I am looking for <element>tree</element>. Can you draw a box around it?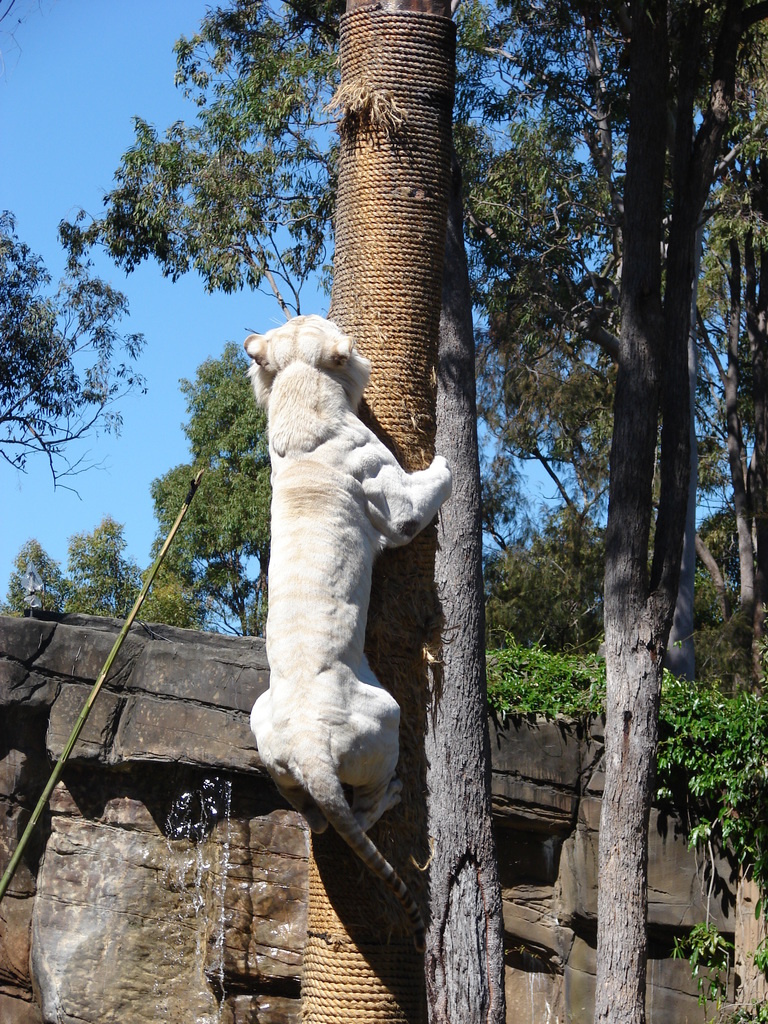
Sure, the bounding box is (left=153, top=332, right=293, bottom=633).
